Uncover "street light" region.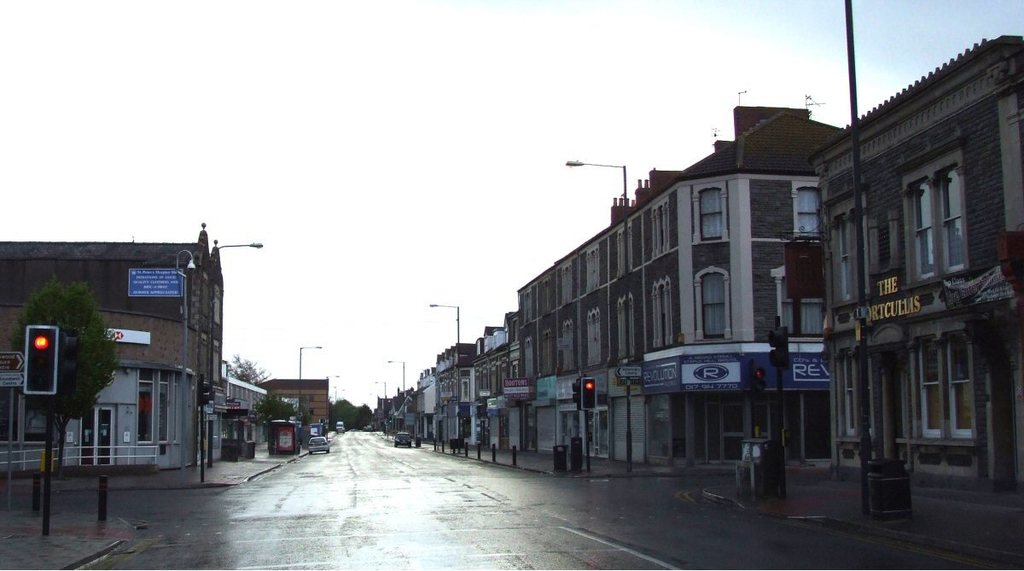
Uncovered: Rect(335, 386, 344, 403).
